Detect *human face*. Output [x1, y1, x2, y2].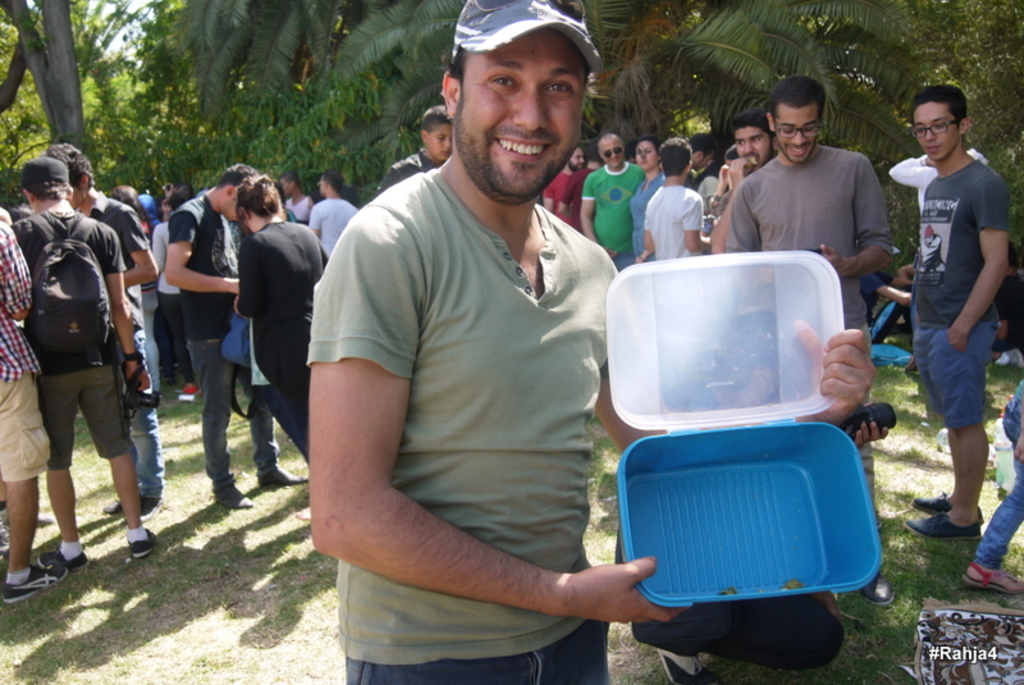
[913, 104, 955, 163].
